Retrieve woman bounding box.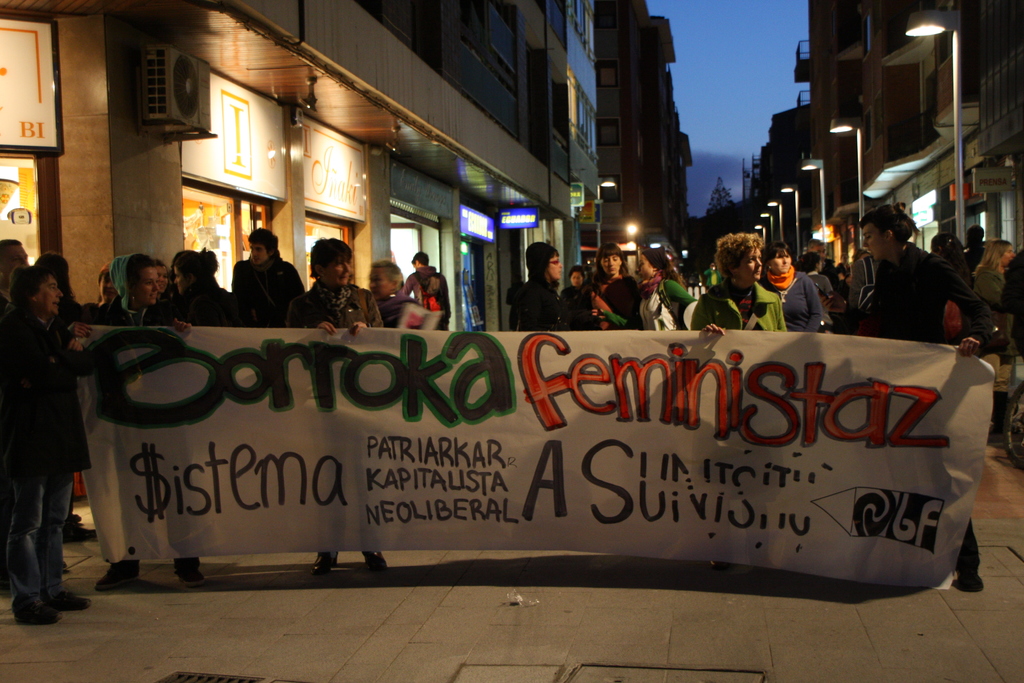
Bounding box: left=58, top=246, right=196, bottom=596.
